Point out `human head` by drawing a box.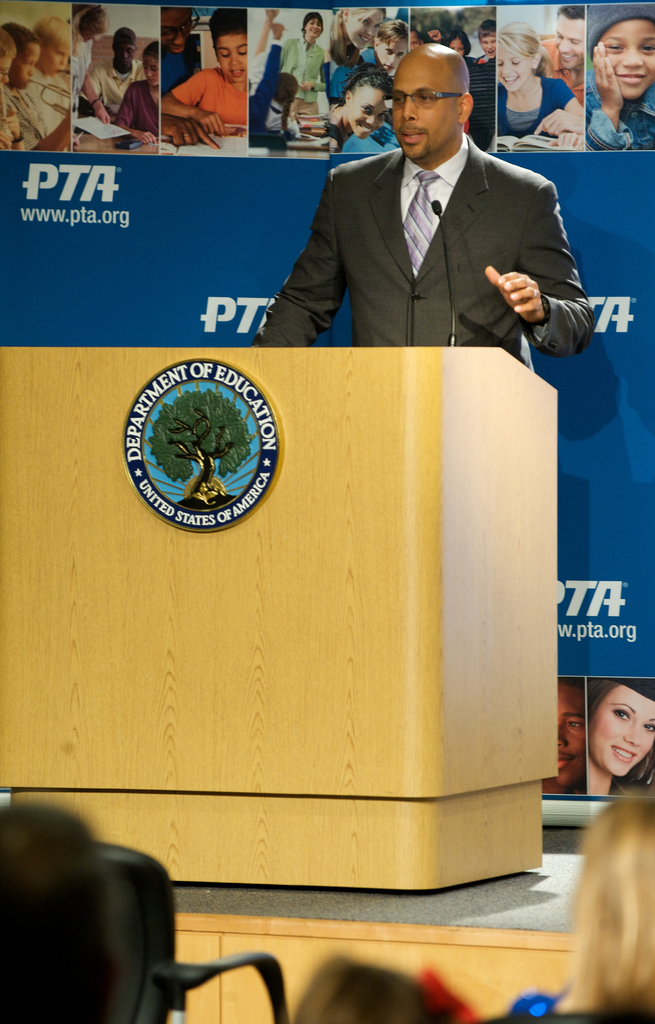
rect(300, 12, 327, 43).
